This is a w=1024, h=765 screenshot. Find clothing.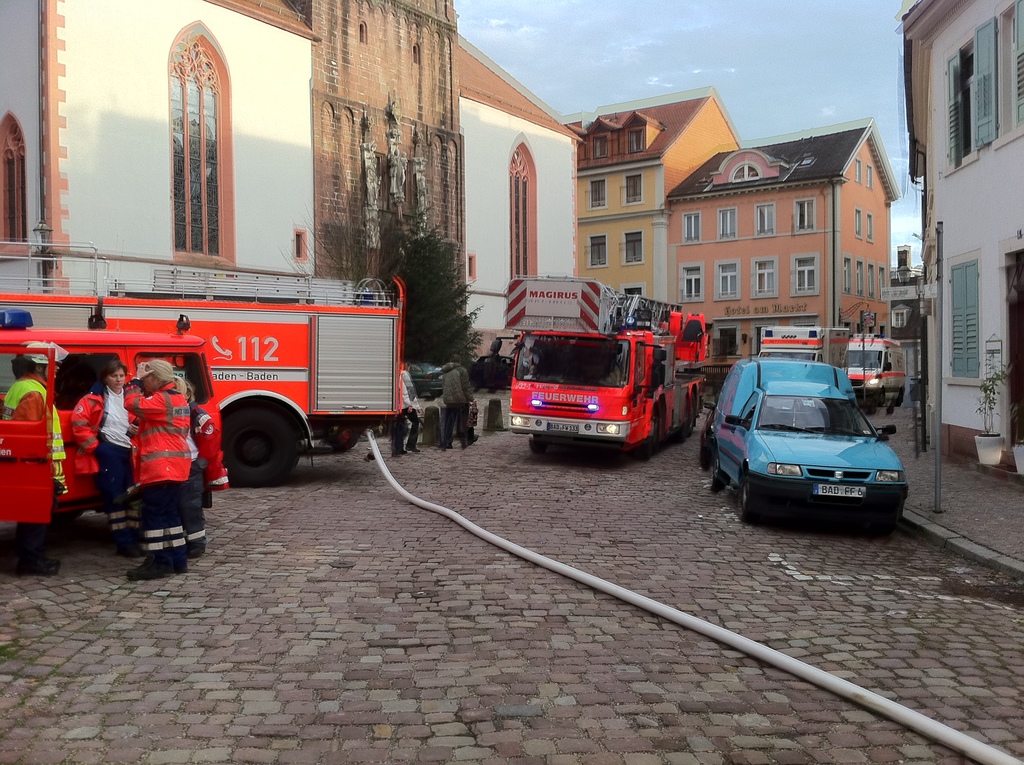
Bounding box: [x1=441, y1=362, x2=471, y2=446].
